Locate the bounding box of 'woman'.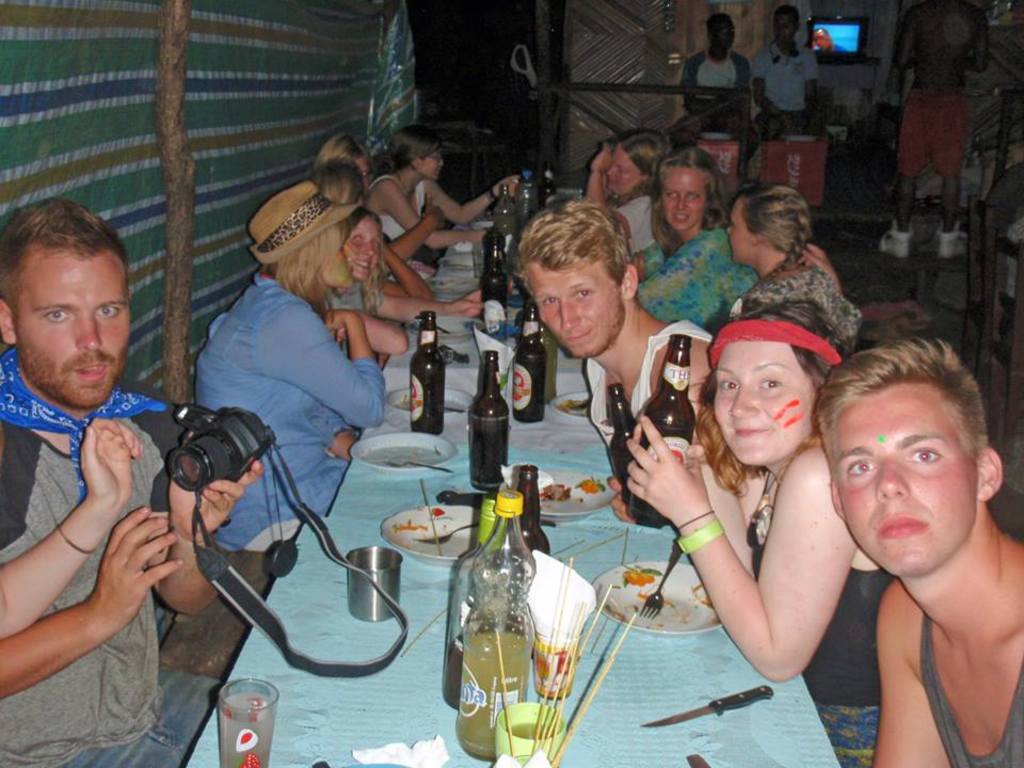
Bounding box: (left=630, top=142, right=749, bottom=332).
